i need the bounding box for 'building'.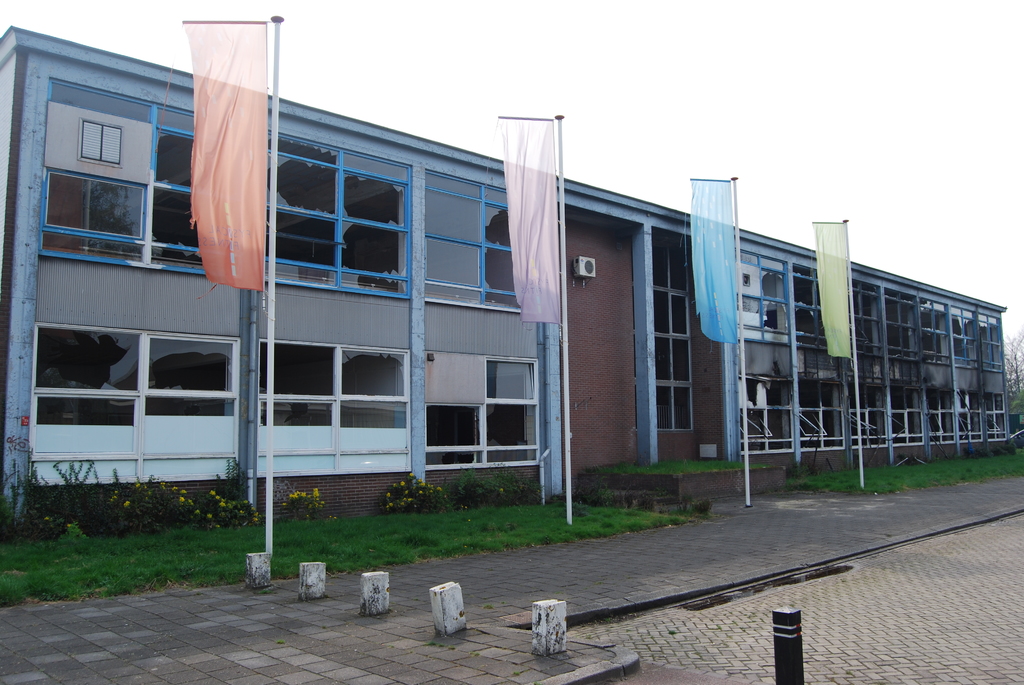
Here it is: 0,26,1012,542.
